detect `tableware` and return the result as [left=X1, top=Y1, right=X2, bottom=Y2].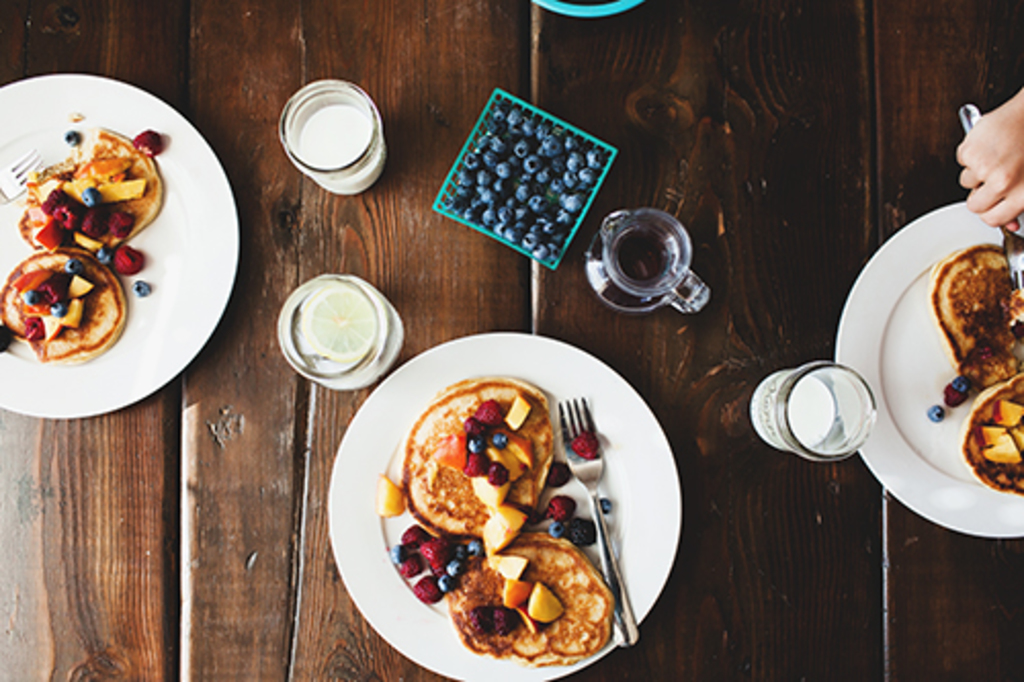
[left=322, top=332, right=684, bottom=680].
